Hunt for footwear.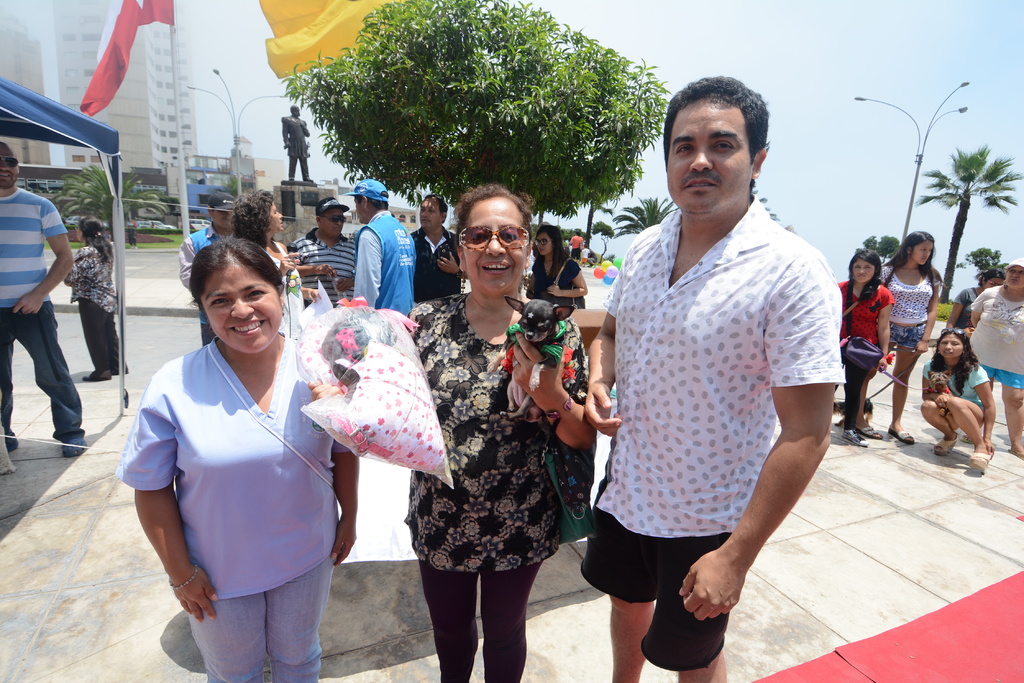
Hunted down at box=[885, 430, 916, 446].
